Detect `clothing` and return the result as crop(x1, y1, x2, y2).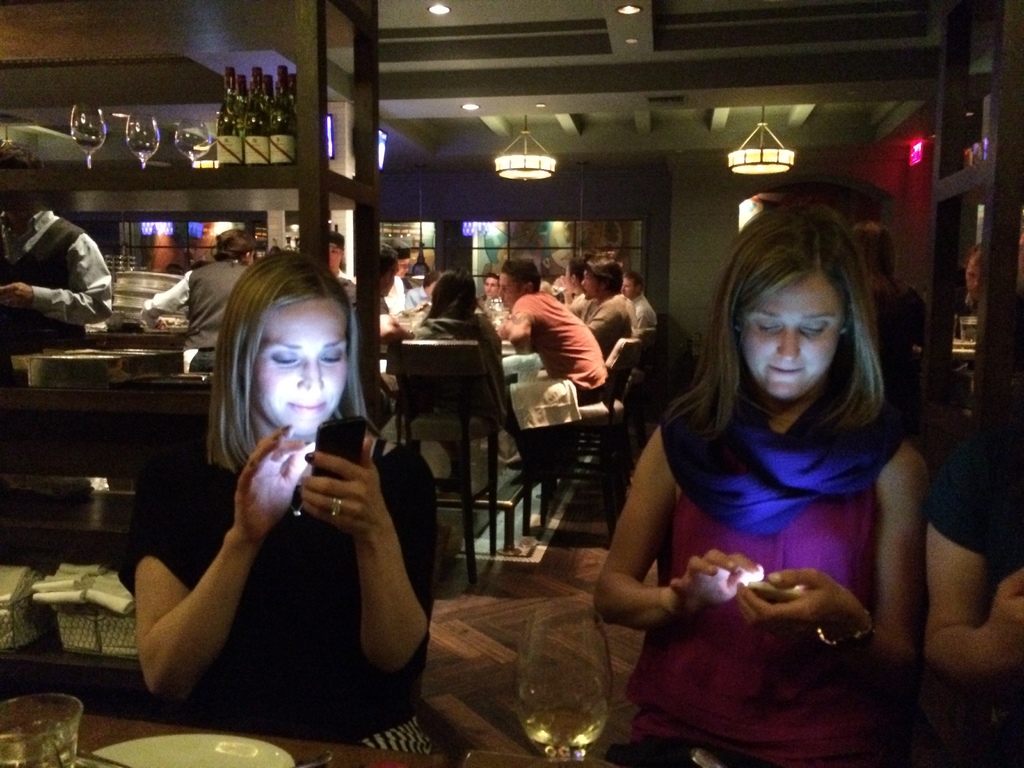
crop(318, 330, 483, 438).
